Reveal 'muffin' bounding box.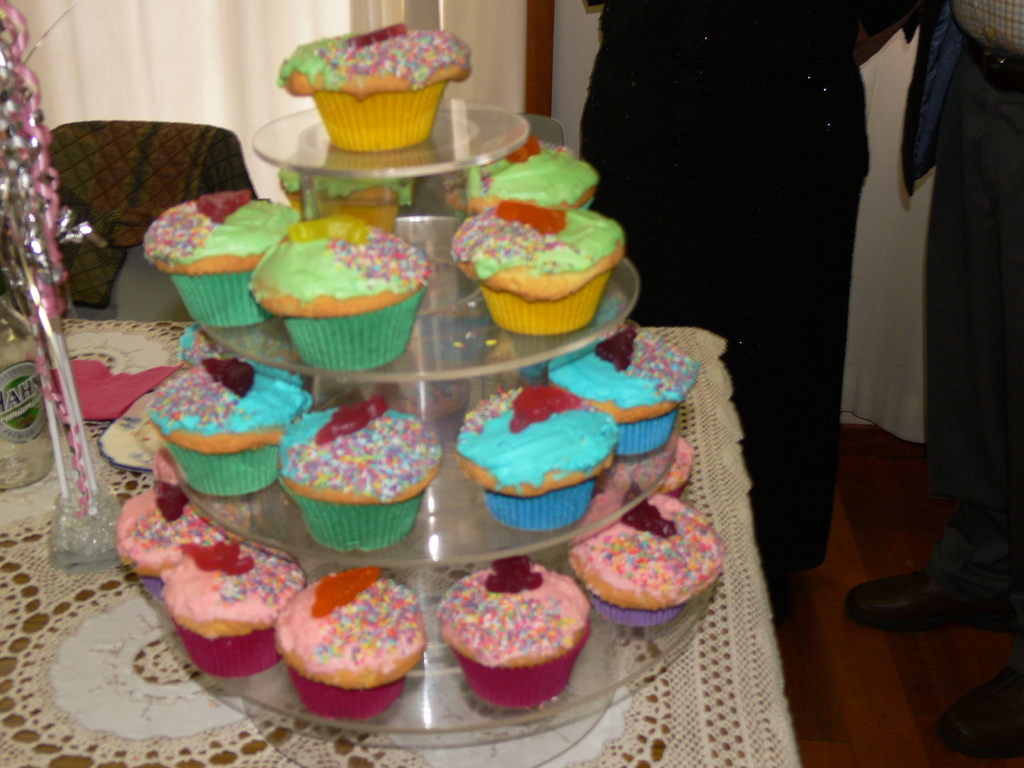
Revealed: rect(546, 315, 707, 452).
